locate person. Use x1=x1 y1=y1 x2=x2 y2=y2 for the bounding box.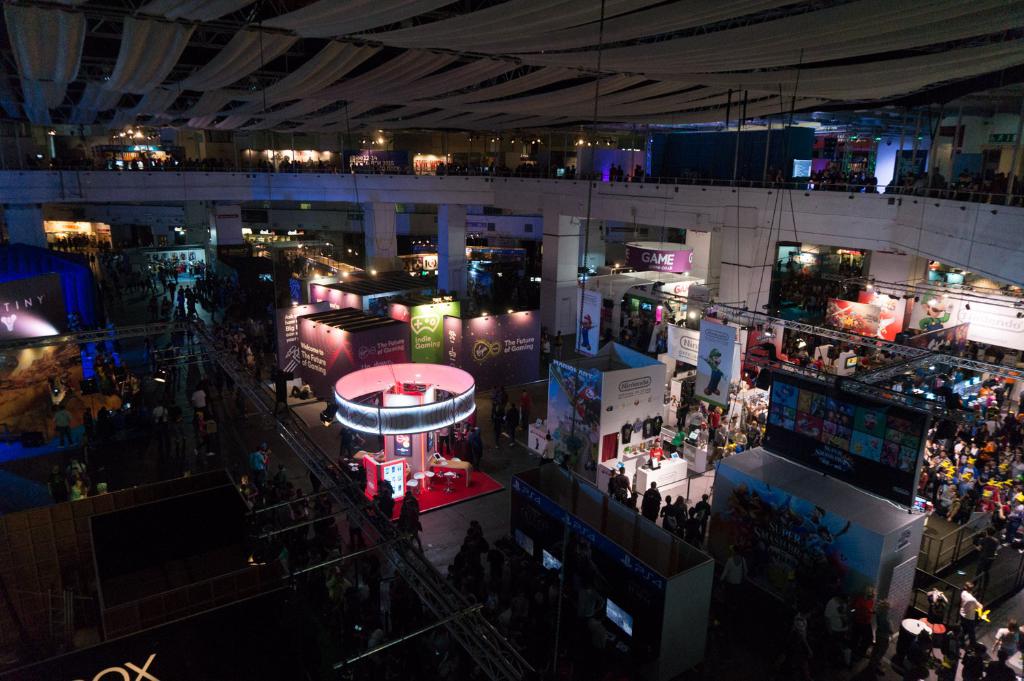
x1=55 y1=402 x2=77 y2=444.
